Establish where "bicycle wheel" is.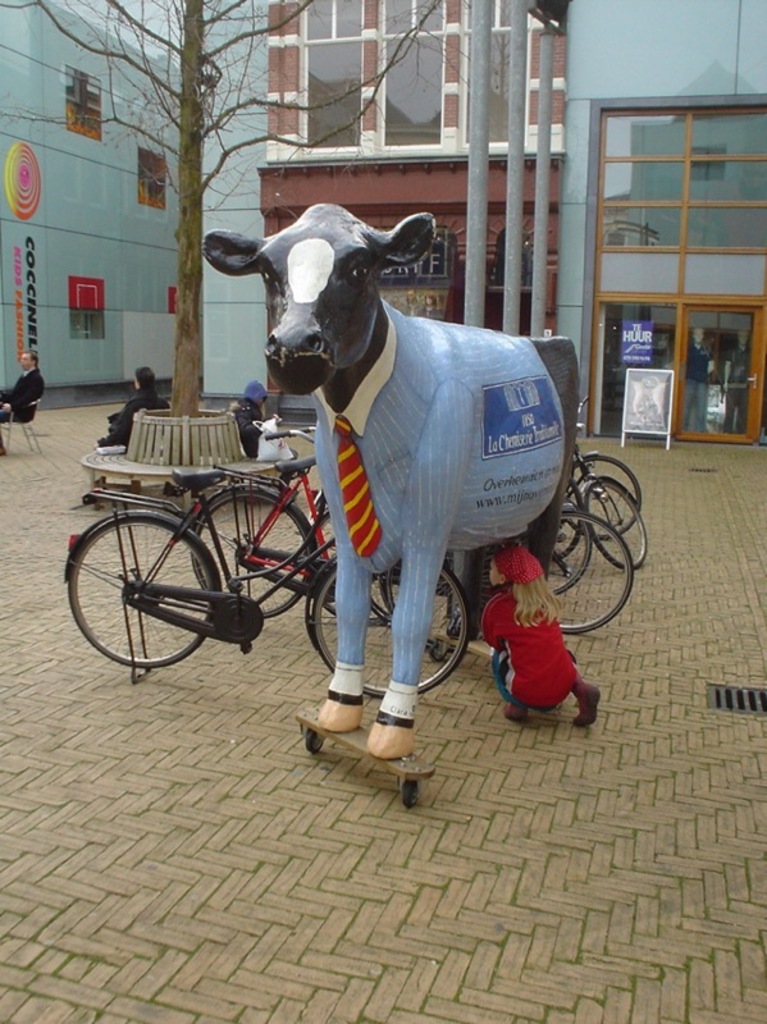
Established at crop(309, 561, 479, 696).
